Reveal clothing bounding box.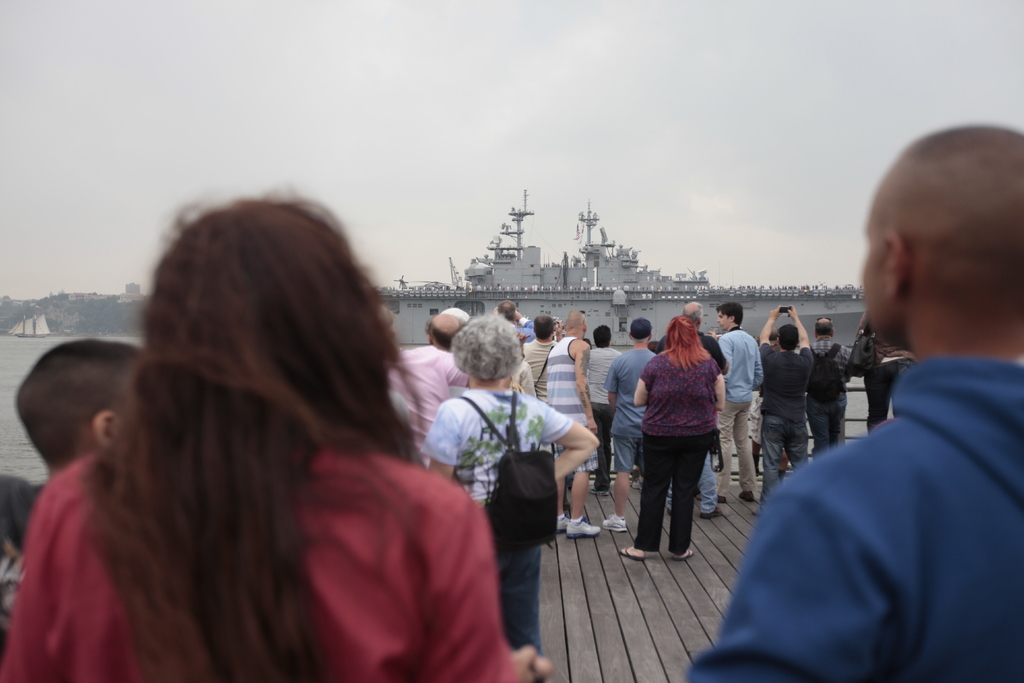
Revealed: [left=581, top=341, right=623, bottom=483].
